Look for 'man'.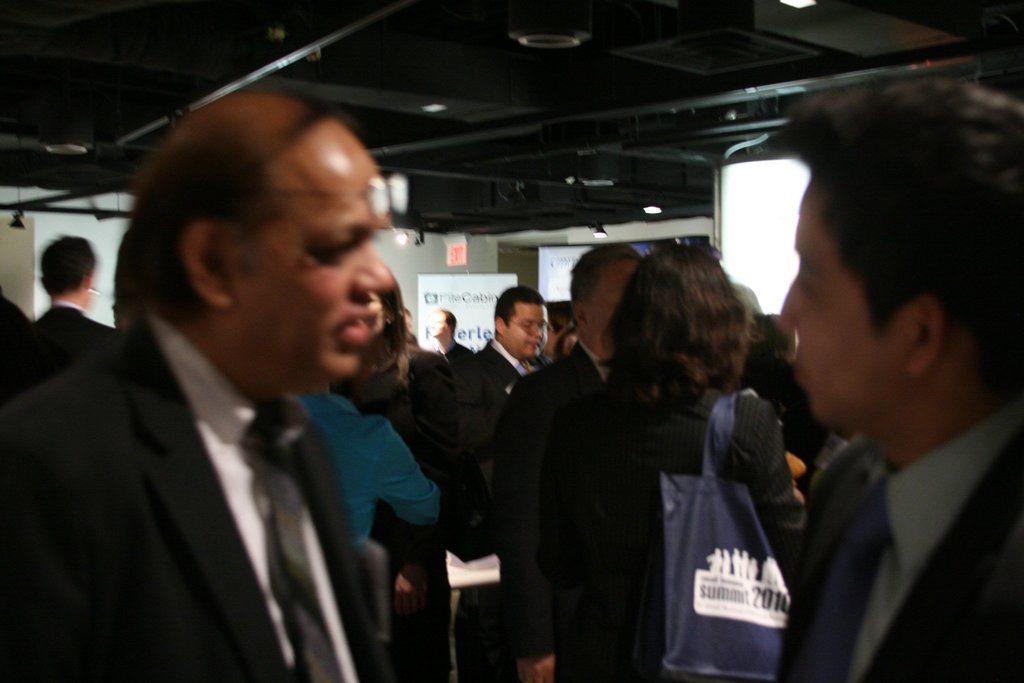
Found: 489:245:649:682.
